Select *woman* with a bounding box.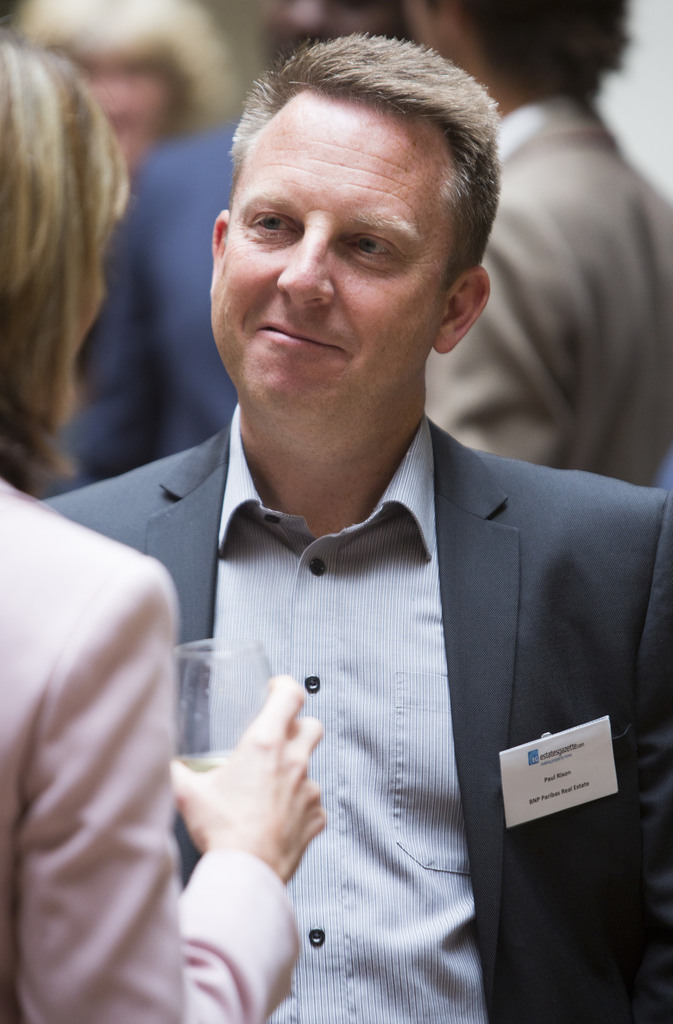
select_region(0, 37, 322, 1023).
